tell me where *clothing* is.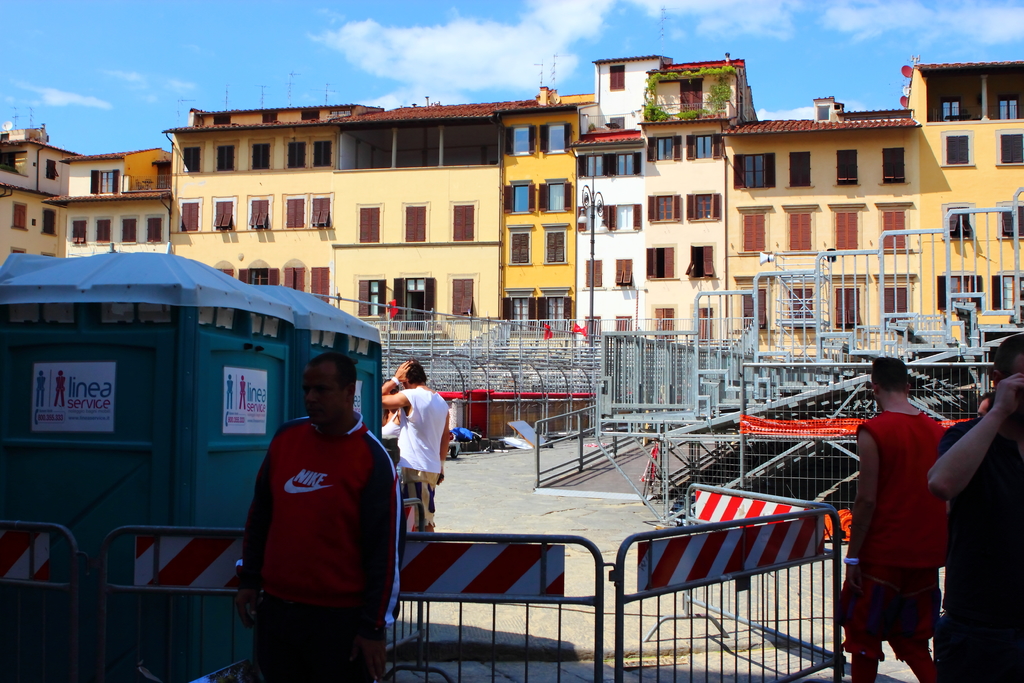
*clothing* is at (x1=394, y1=381, x2=440, y2=524).
